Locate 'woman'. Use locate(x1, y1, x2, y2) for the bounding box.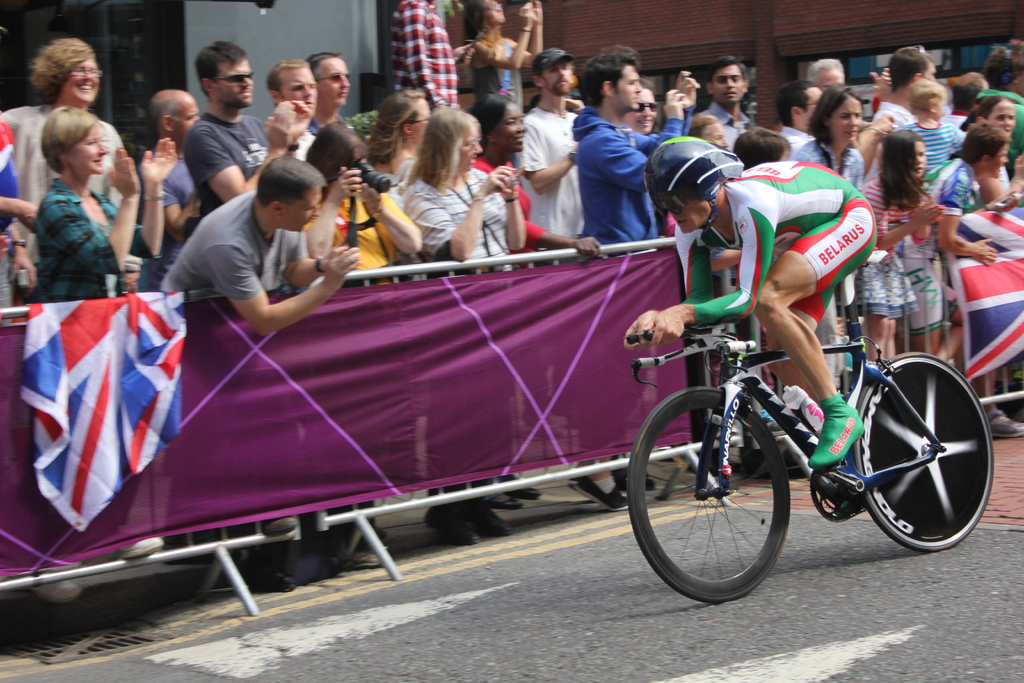
locate(856, 133, 939, 372).
